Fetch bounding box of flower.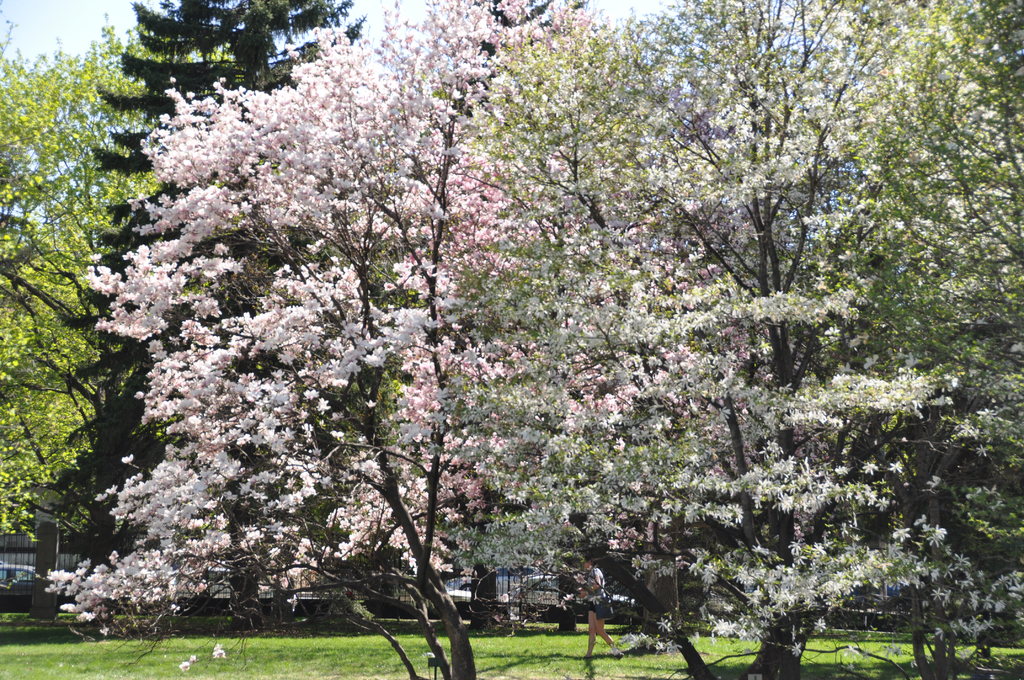
Bbox: locate(209, 651, 221, 661).
